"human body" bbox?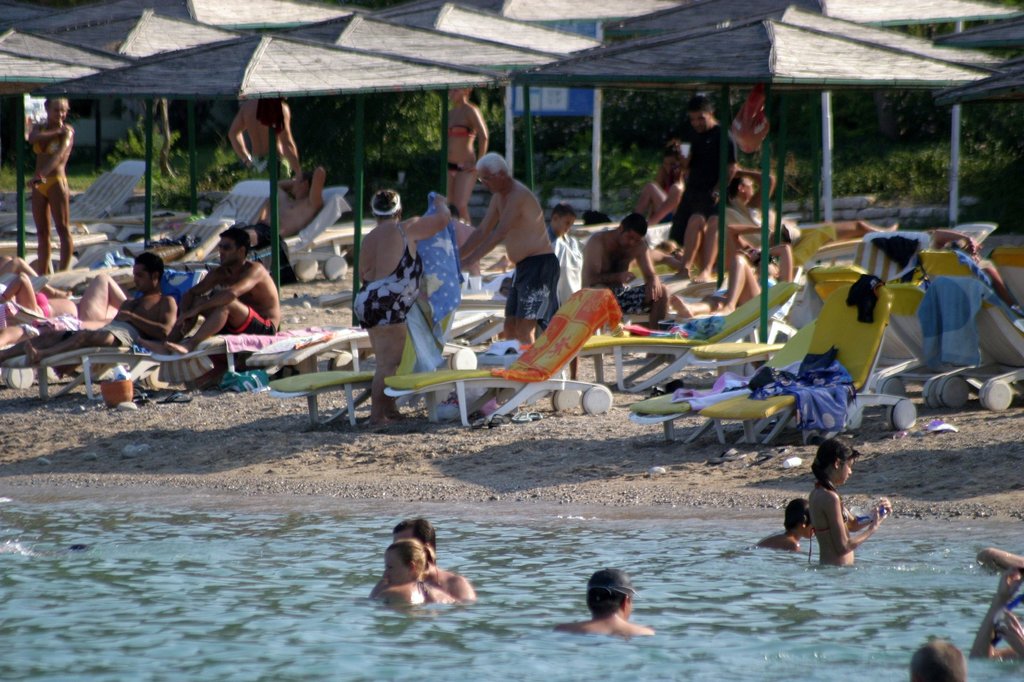
[left=378, top=582, right=453, bottom=611]
